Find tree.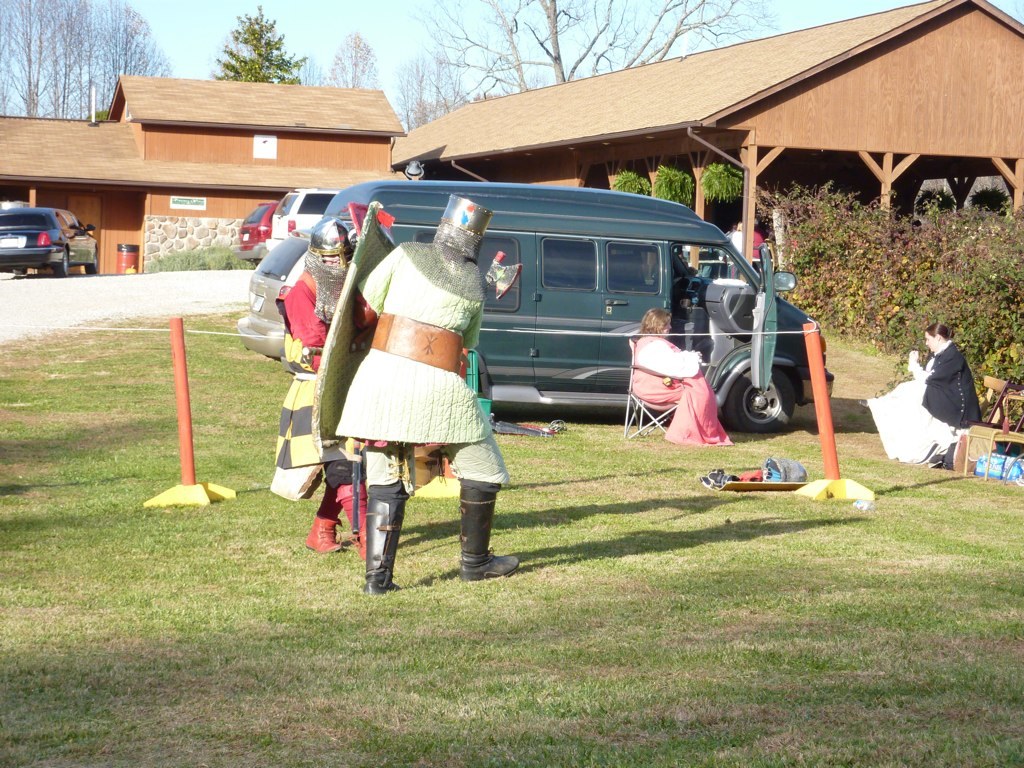
box=[0, 0, 173, 114].
